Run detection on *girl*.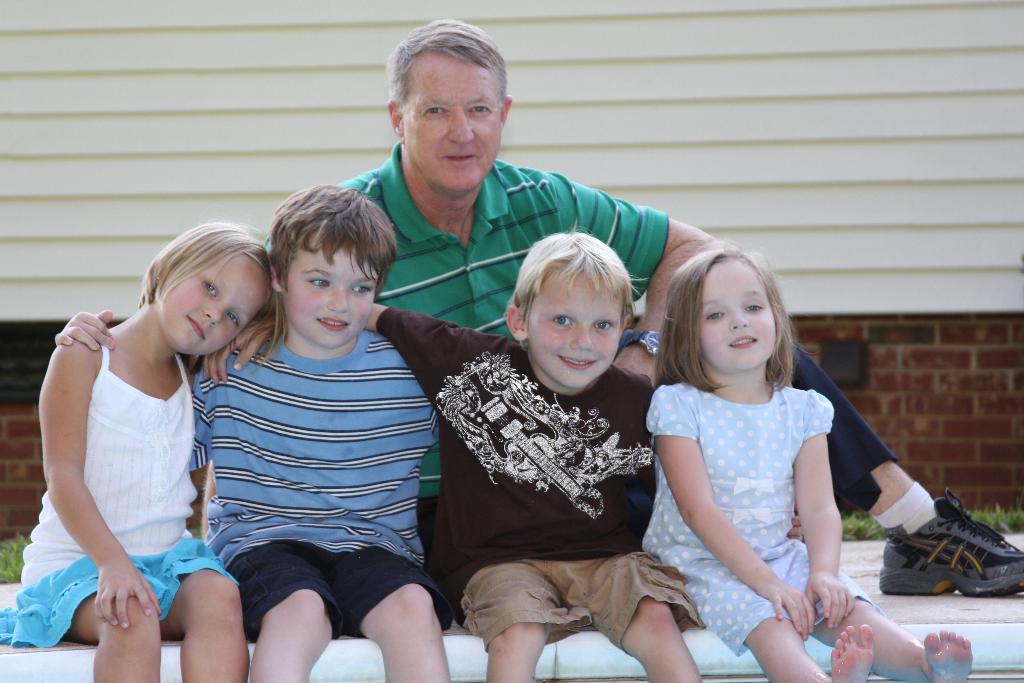
Result: locate(641, 240, 972, 682).
